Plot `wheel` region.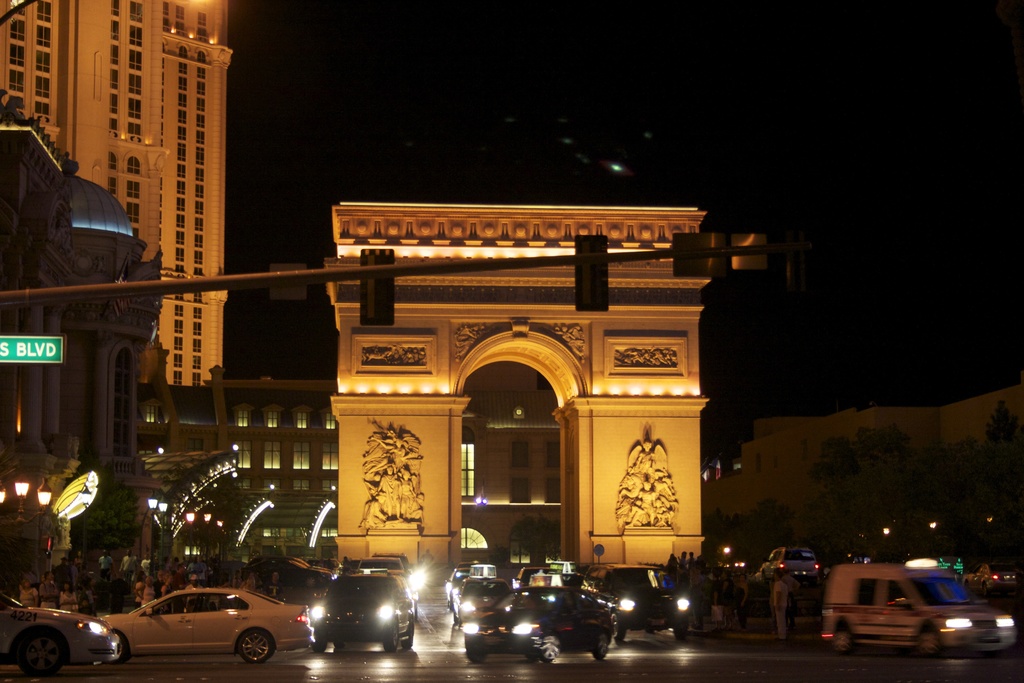
Plotted at [x1=669, y1=625, x2=687, y2=645].
